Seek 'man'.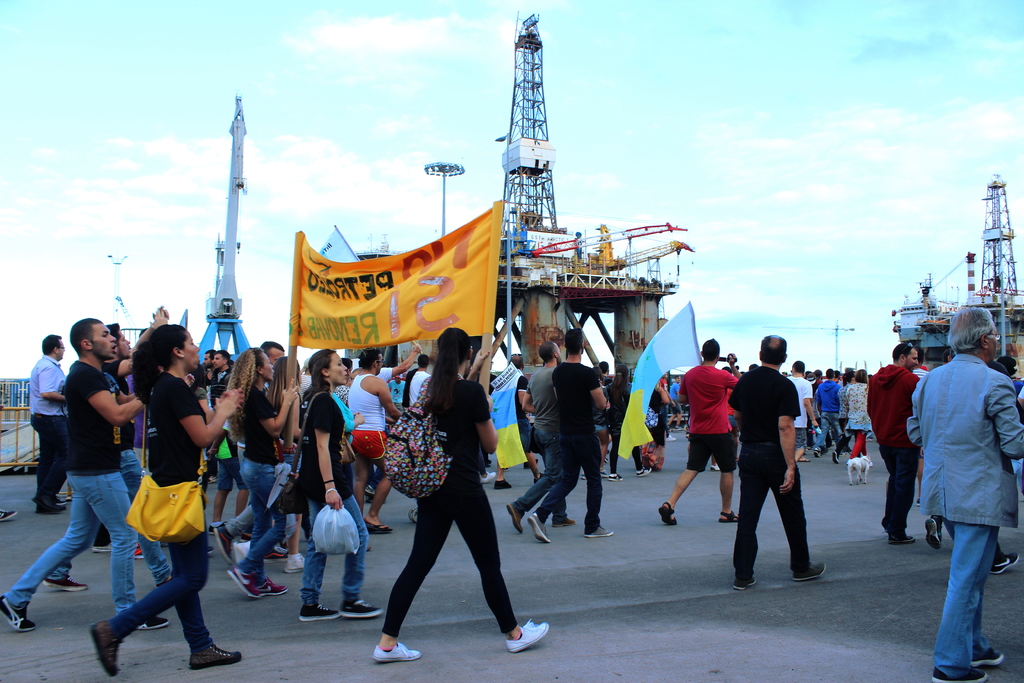
box(42, 312, 174, 593).
